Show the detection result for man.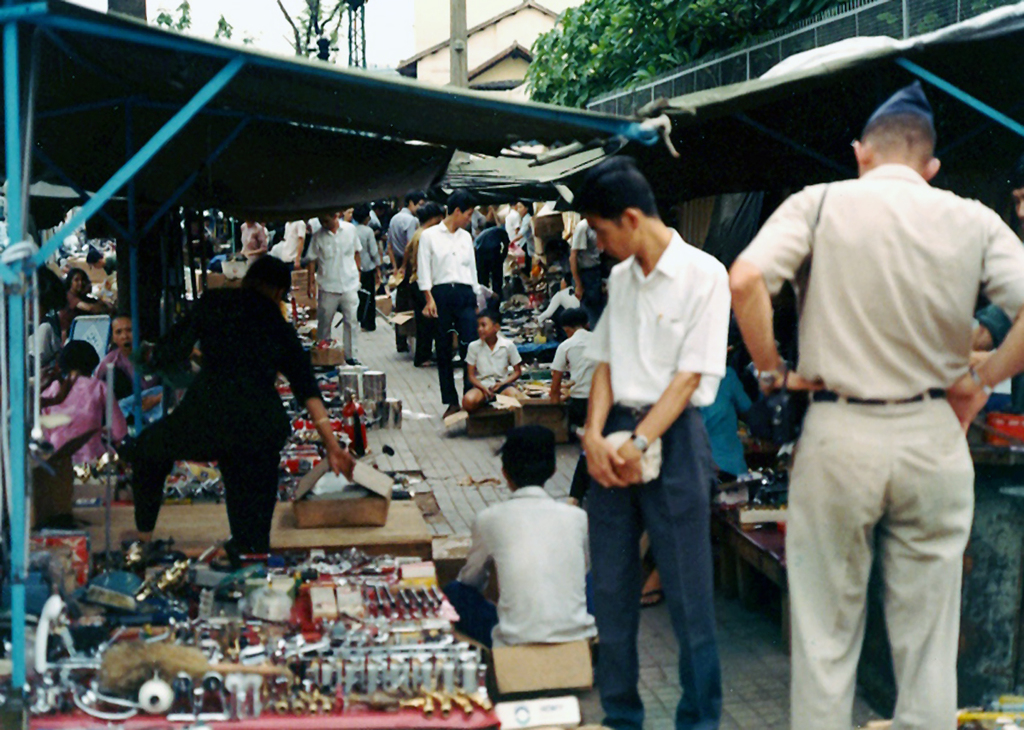
<region>308, 206, 361, 371</region>.
